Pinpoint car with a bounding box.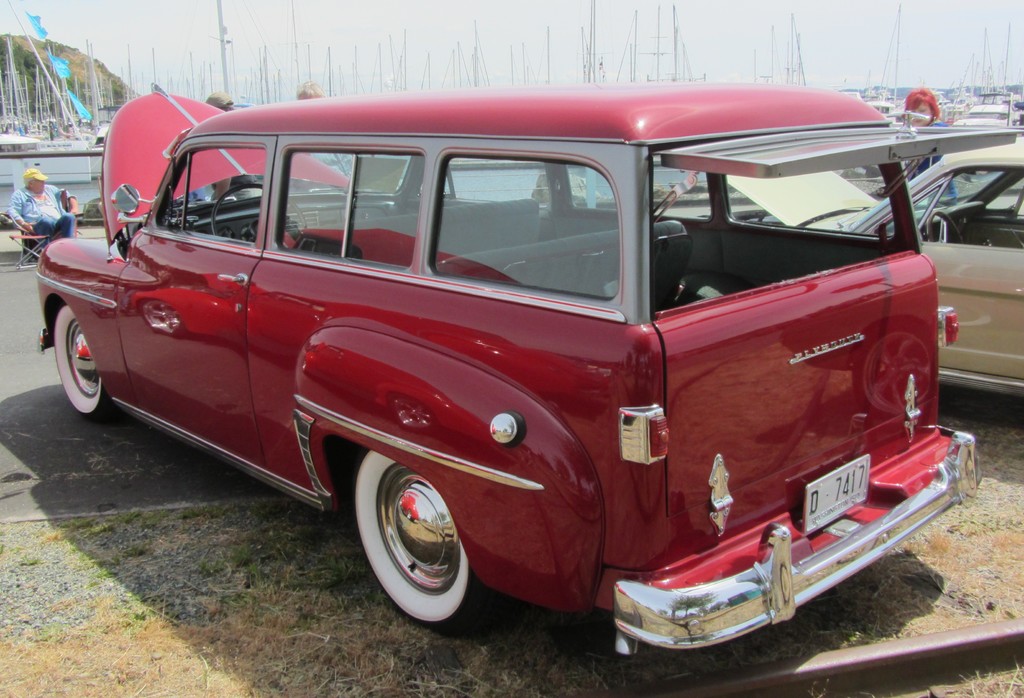
crop(34, 84, 1023, 664).
